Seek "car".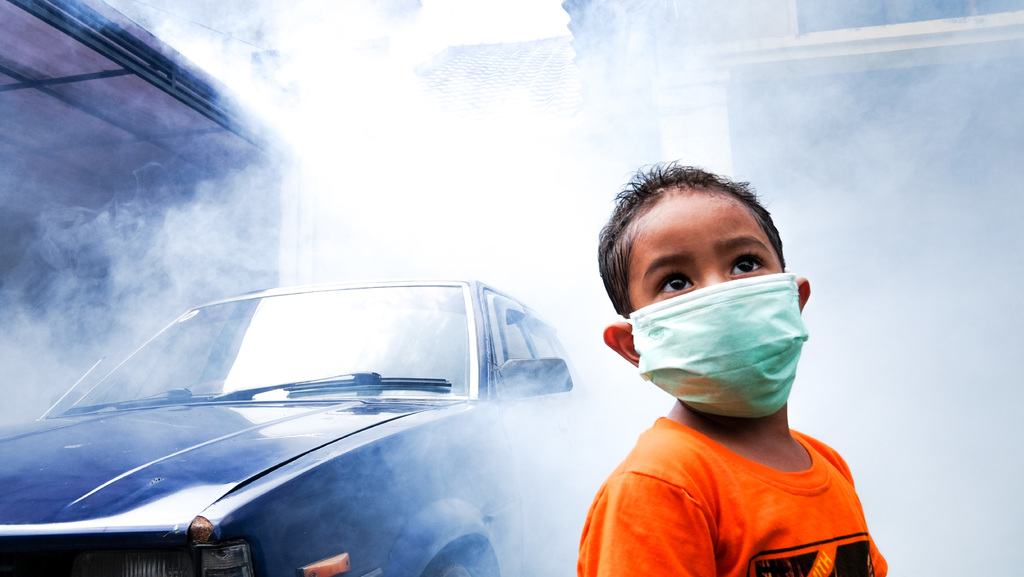
{"x1": 0, "y1": 270, "x2": 572, "y2": 576}.
